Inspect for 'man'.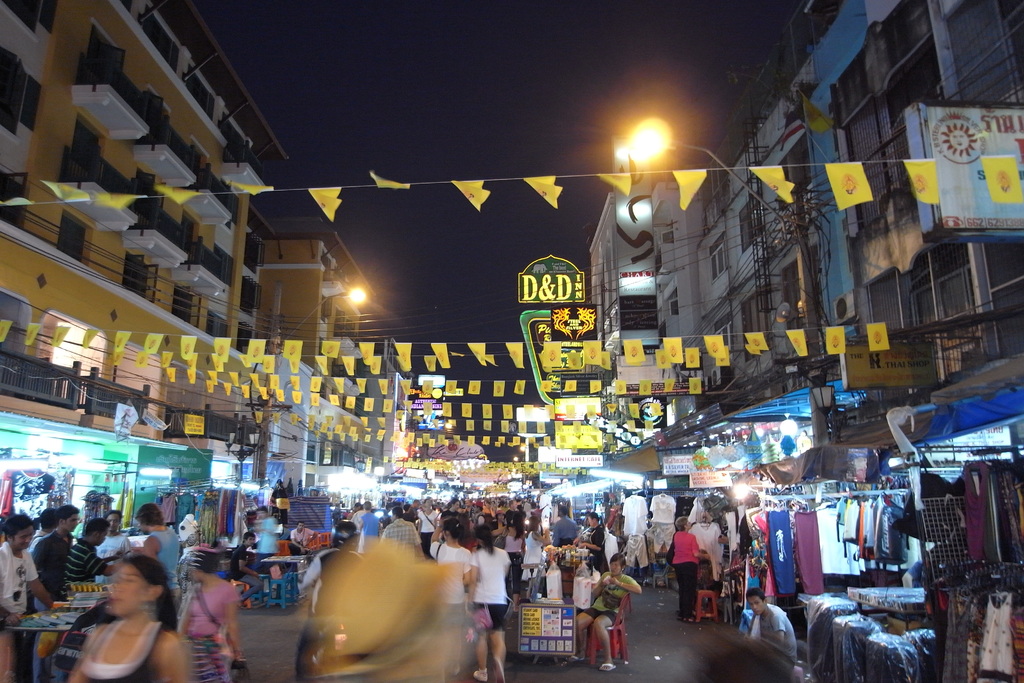
Inspection: <box>552,503,581,547</box>.
